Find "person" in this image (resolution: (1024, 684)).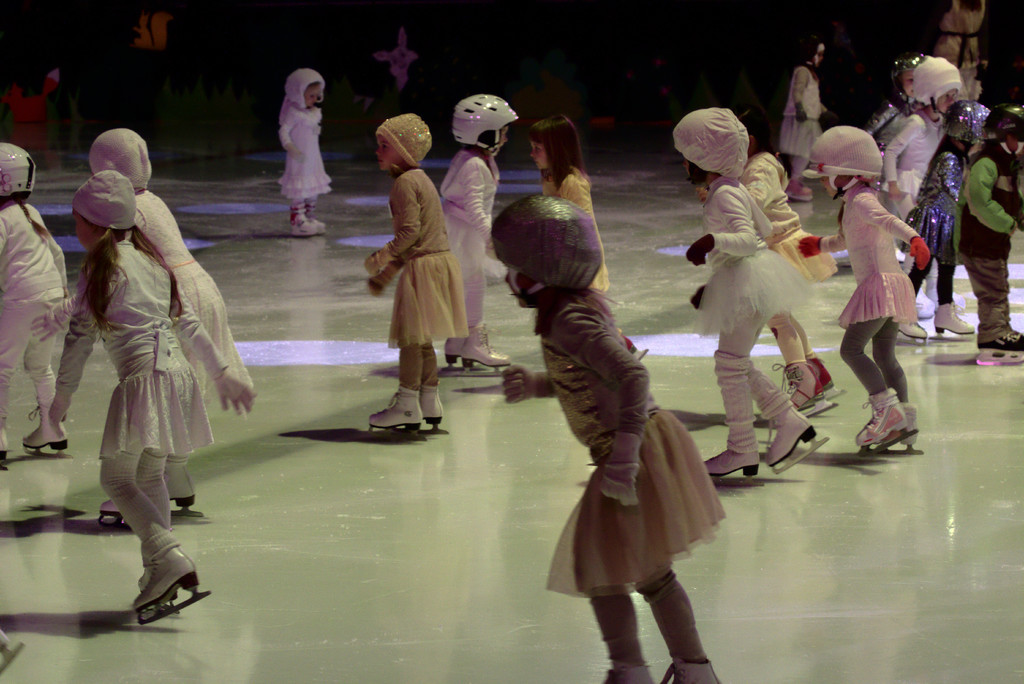
x1=835, y1=141, x2=925, y2=455.
